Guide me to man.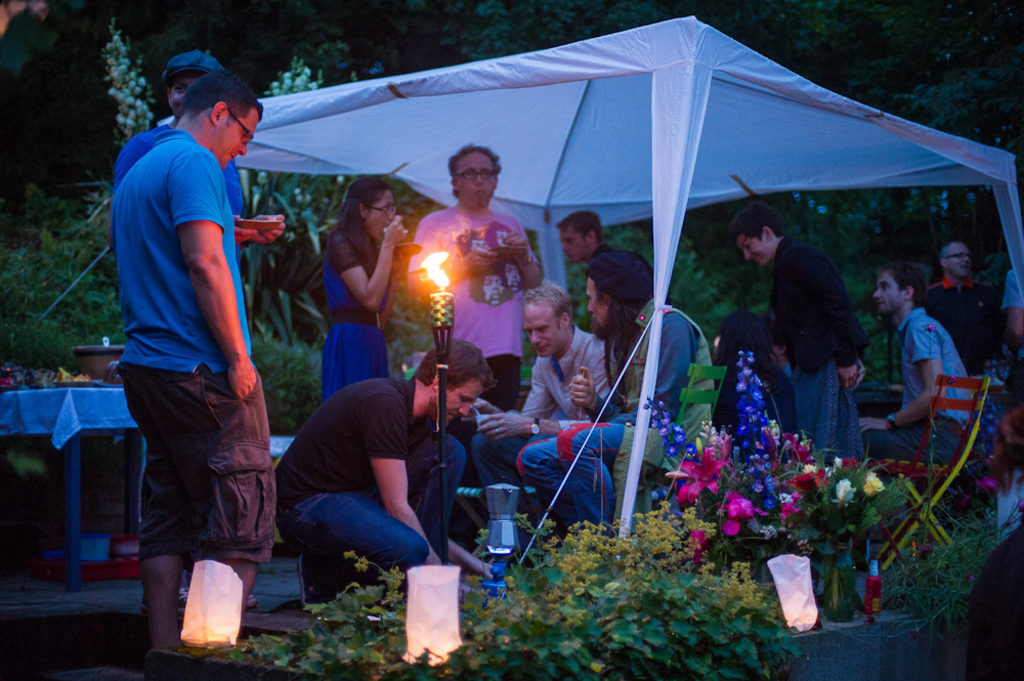
Guidance: bbox=(856, 263, 970, 457).
